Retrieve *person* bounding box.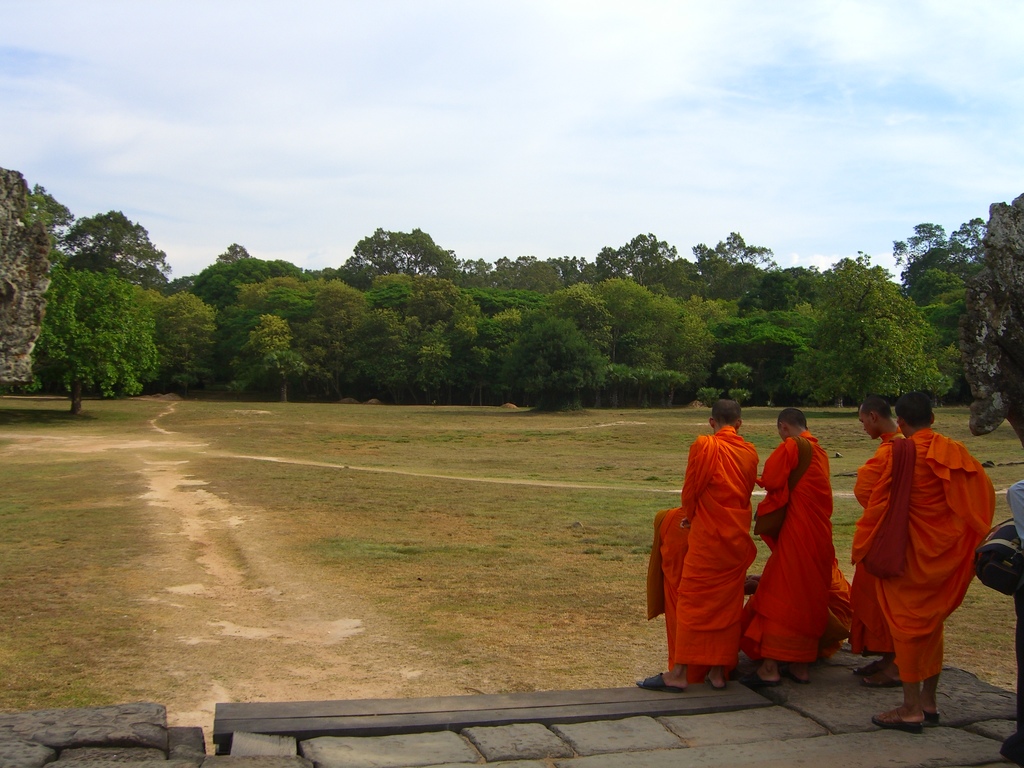
Bounding box: select_region(856, 394, 1000, 733).
